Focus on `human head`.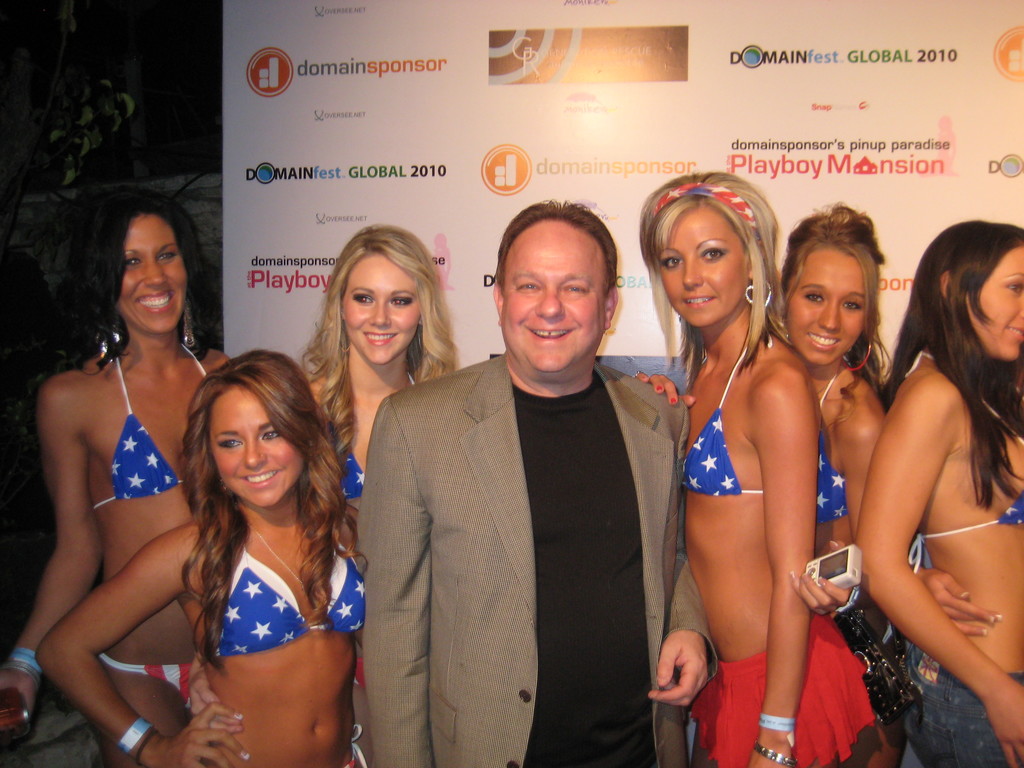
Focused at locate(921, 217, 1023, 360).
